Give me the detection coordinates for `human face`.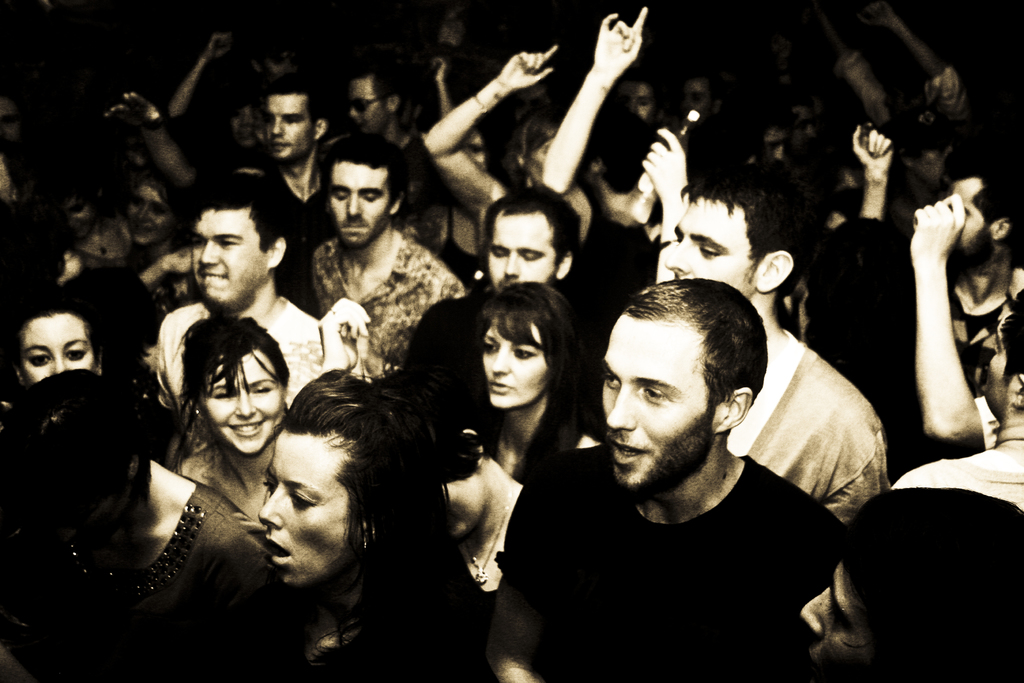
x1=657, y1=183, x2=753, y2=298.
